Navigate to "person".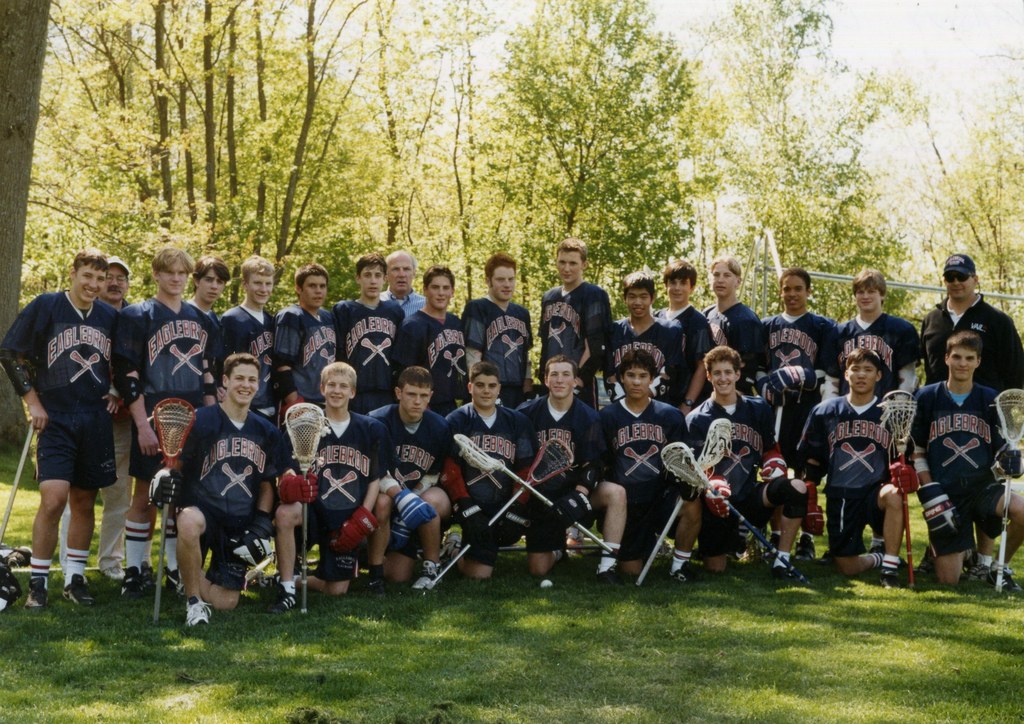
Navigation target: bbox=[392, 259, 473, 376].
